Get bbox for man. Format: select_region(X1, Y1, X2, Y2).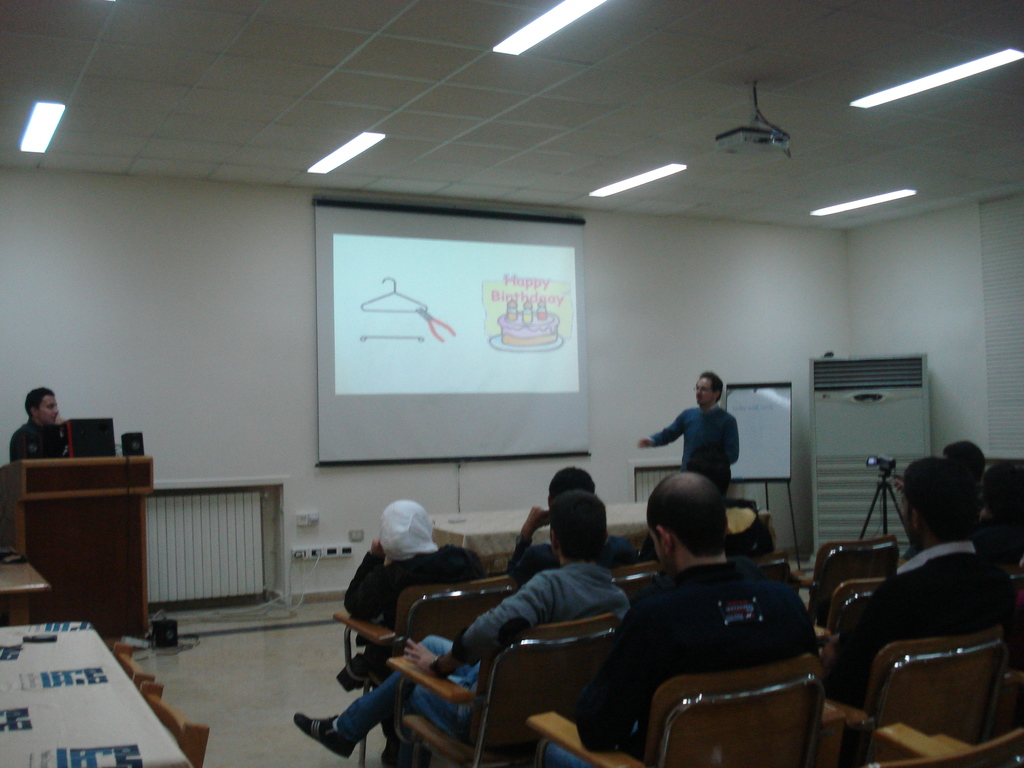
select_region(890, 436, 990, 480).
